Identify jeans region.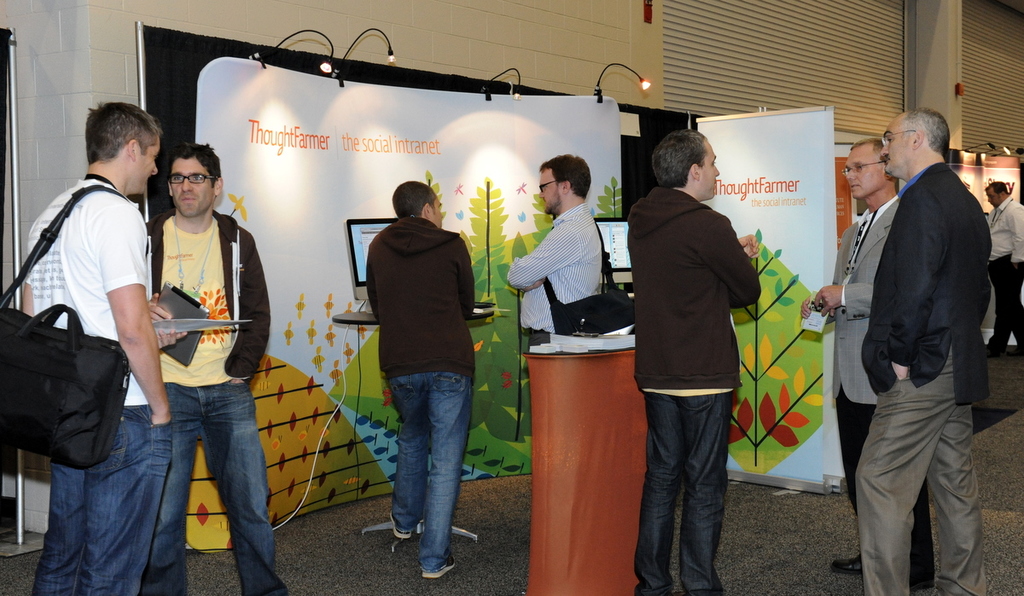
Region: bbox=[374, 357, 473, 568].
